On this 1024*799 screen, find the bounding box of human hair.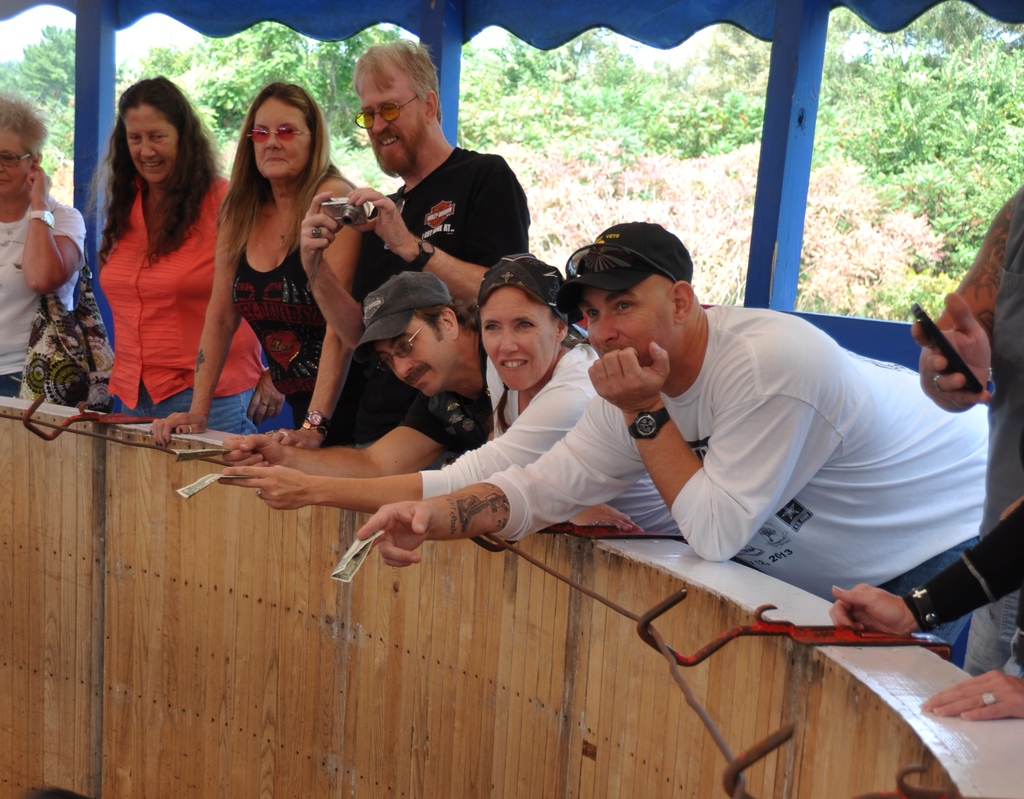
Bounding box: (left=509, top=284, right=590, bottom=354).
